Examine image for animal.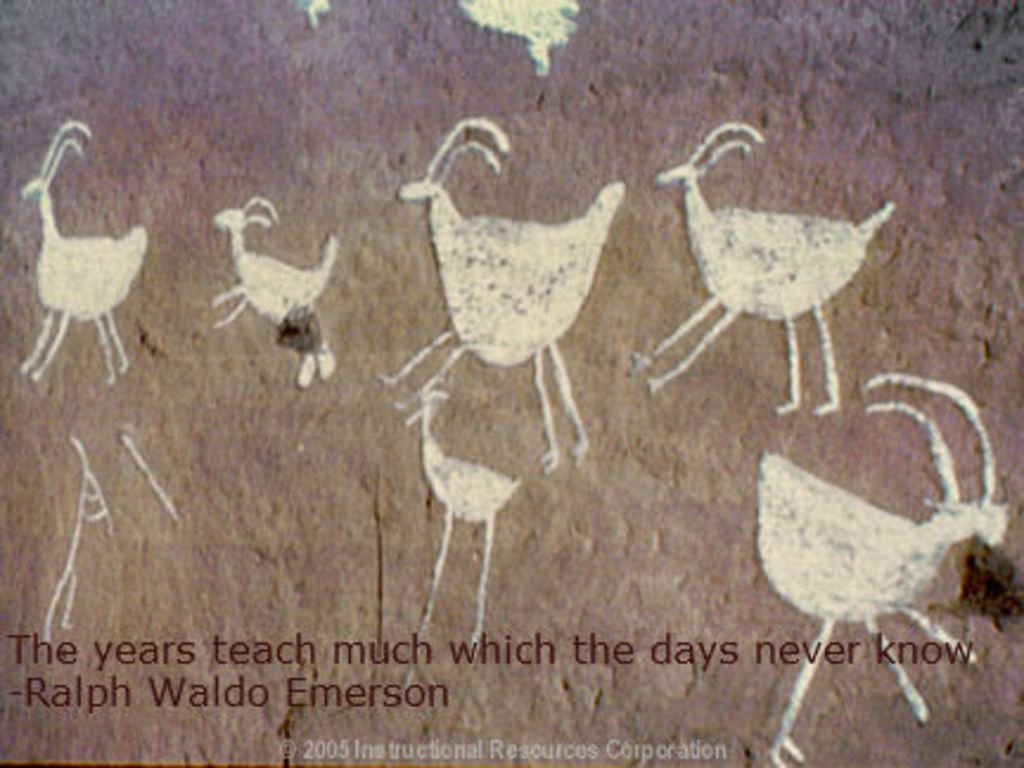
Examination result: bbox(626, 116, 894, 417).
